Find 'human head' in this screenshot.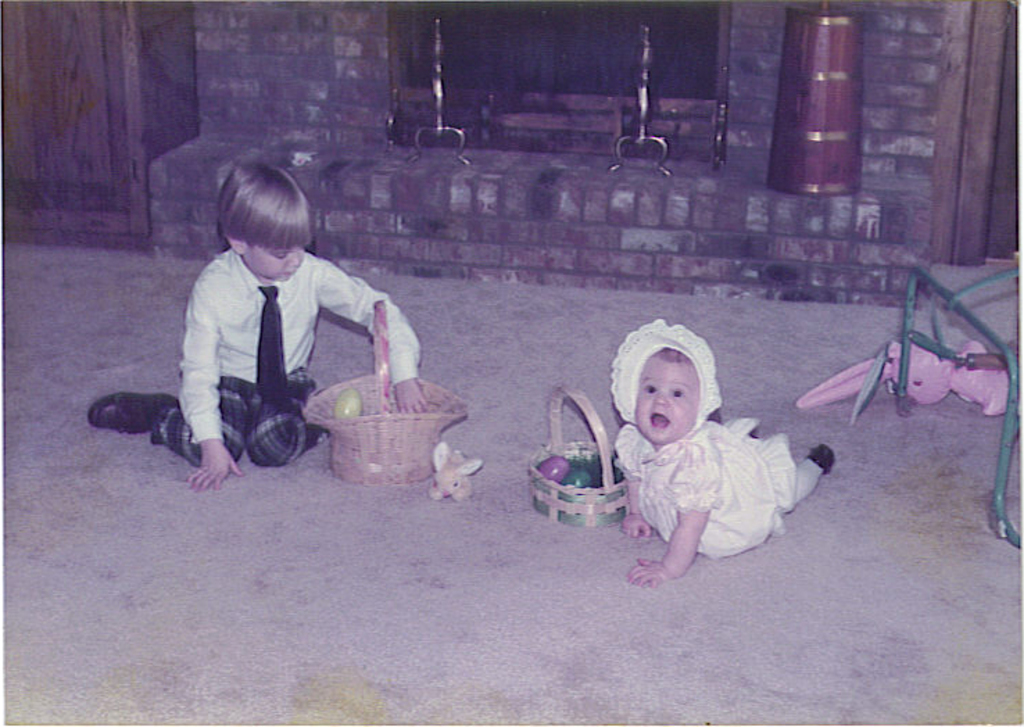
The bounding box for 'human head' is {"x1": 216, "y1": 161, "x2": 312, "y2": 282}.
